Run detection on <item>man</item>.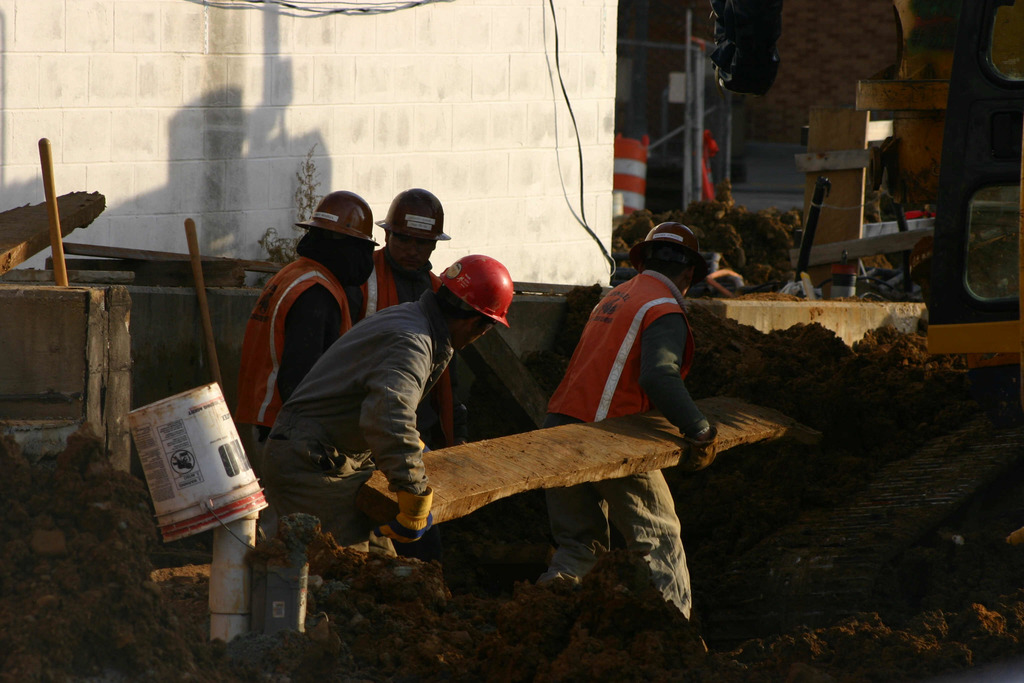
Result: [x1=535, y1=220, x2=714, y2=664].
